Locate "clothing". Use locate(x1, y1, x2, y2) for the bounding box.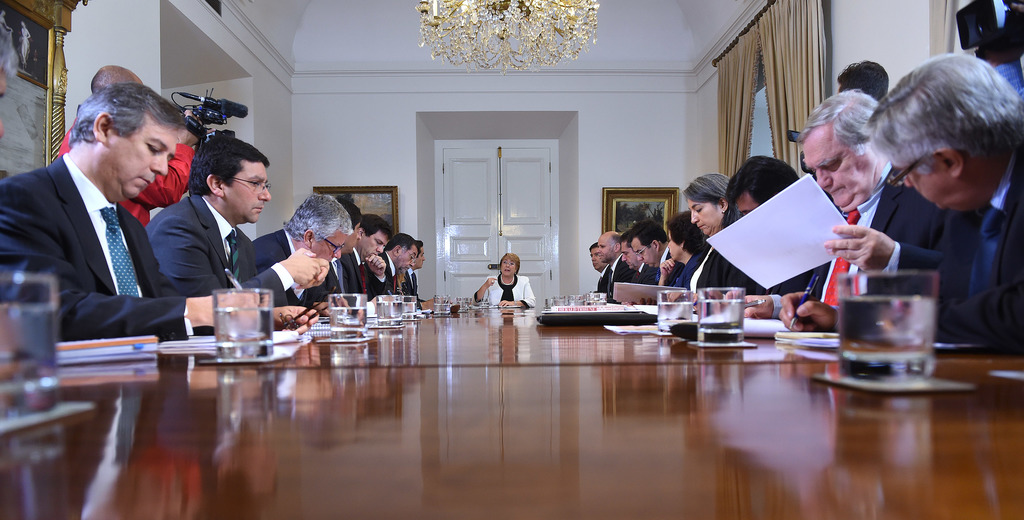
locate(908, 148, 1023, 345).
